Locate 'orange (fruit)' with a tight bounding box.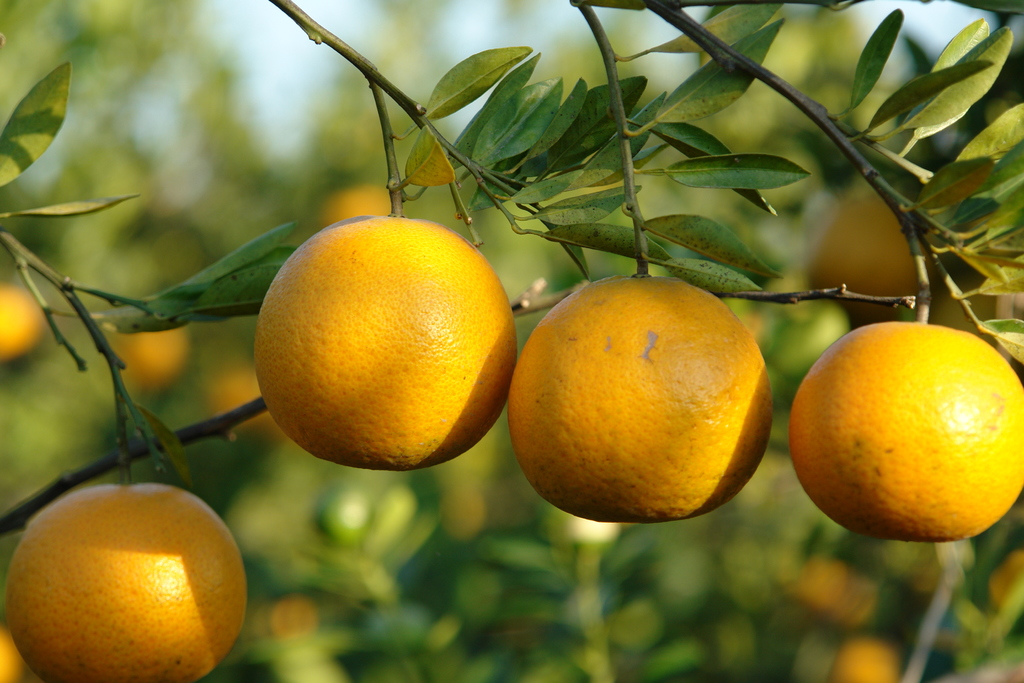
locate(795, 552, 852, 614).
